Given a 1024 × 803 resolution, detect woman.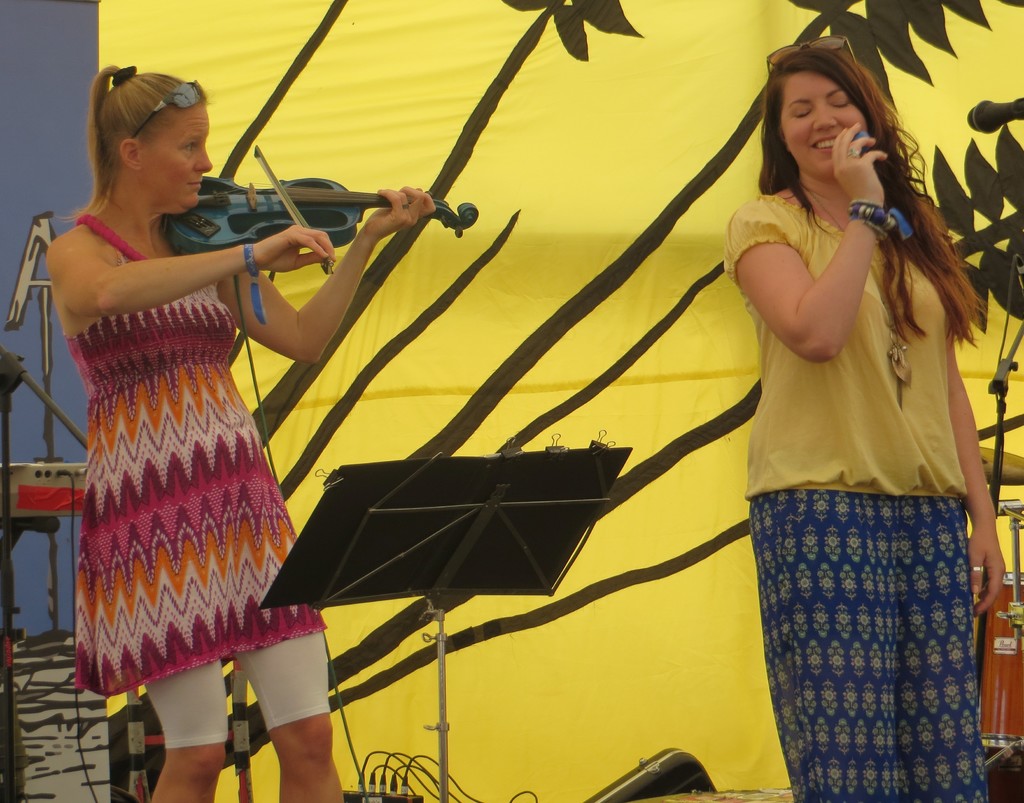
detection(687, 34, 1011, 801).
